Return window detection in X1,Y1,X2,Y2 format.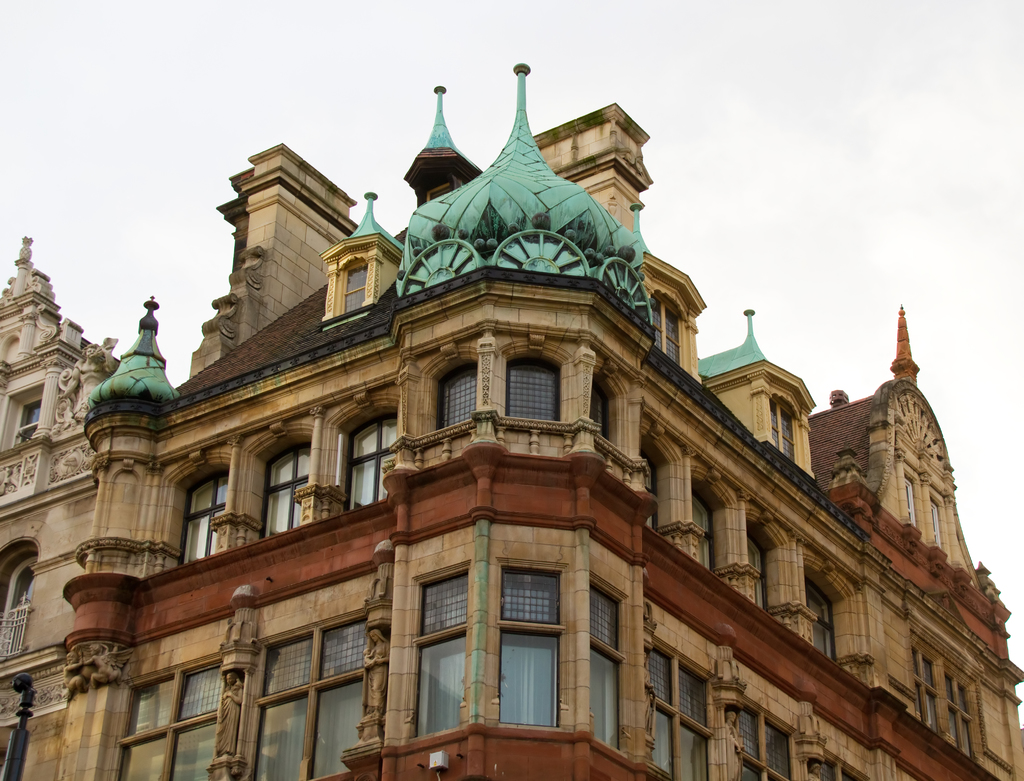
692,498,710,564.
